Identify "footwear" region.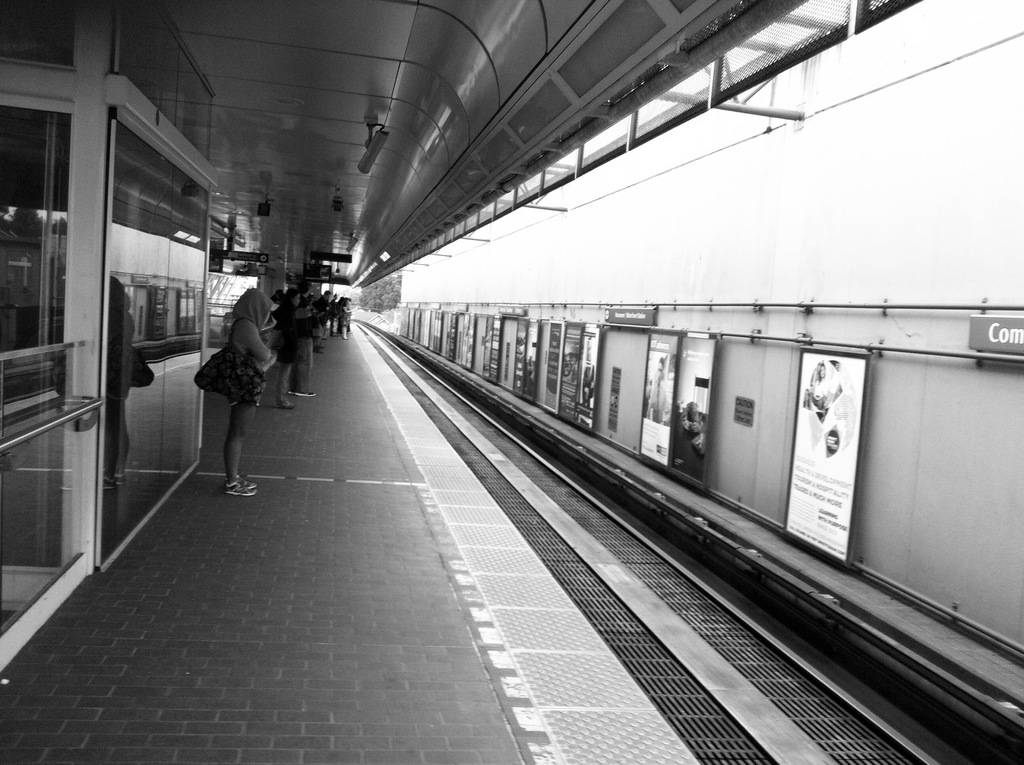
Region: select_region(343, 336, 347, 339).
